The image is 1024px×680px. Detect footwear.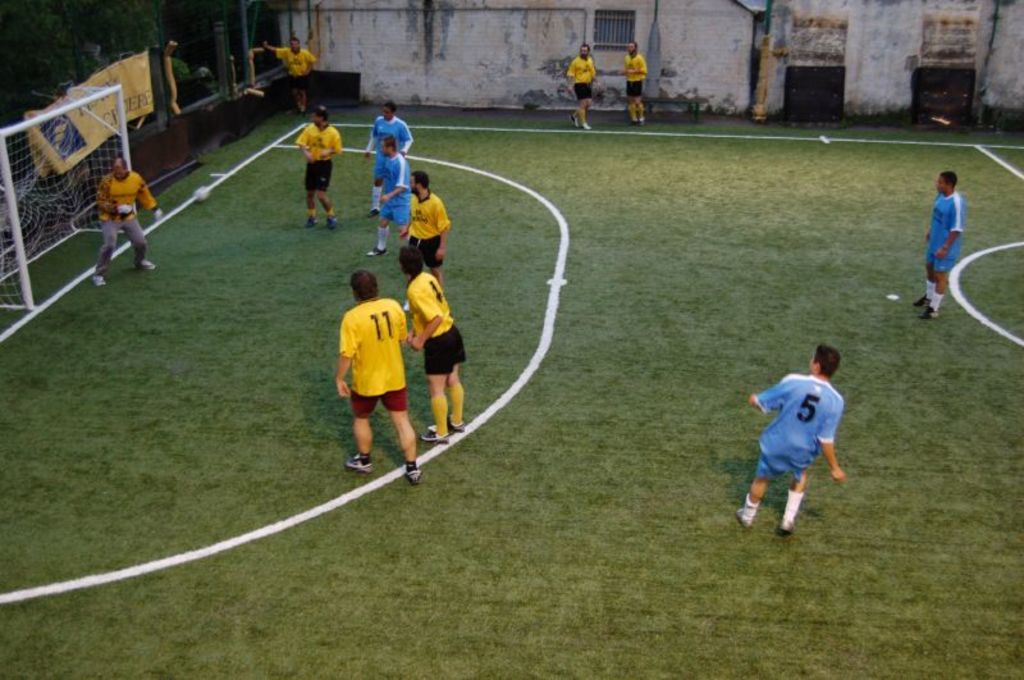
Detection: bbox(364, 241, 389, 259).
